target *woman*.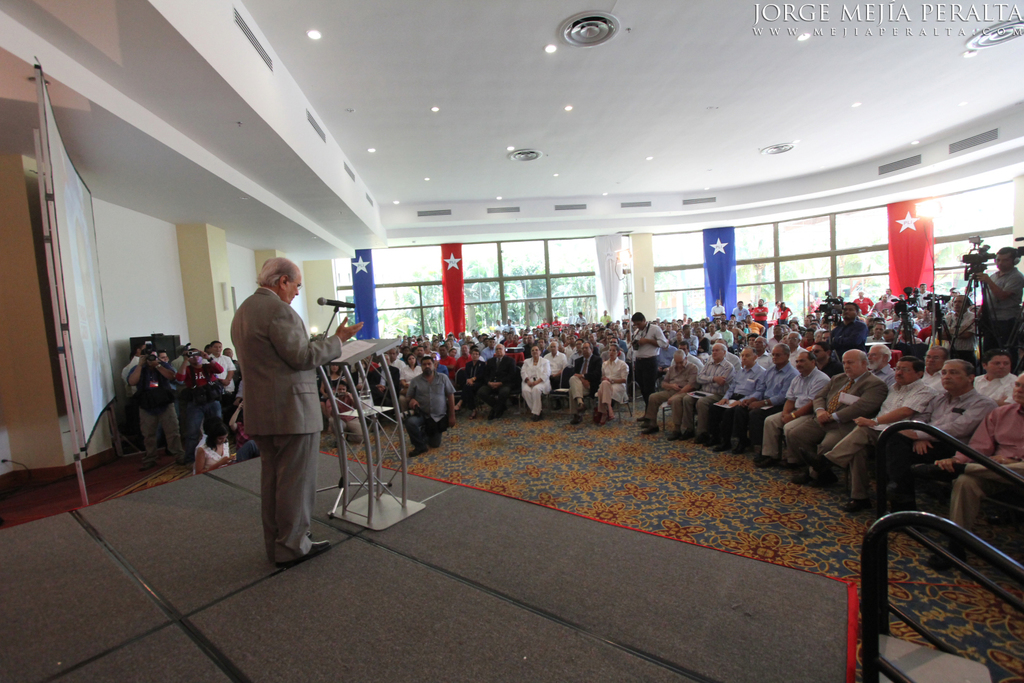
Target region: x1=453, y1=346, x2=484, y2=419.
